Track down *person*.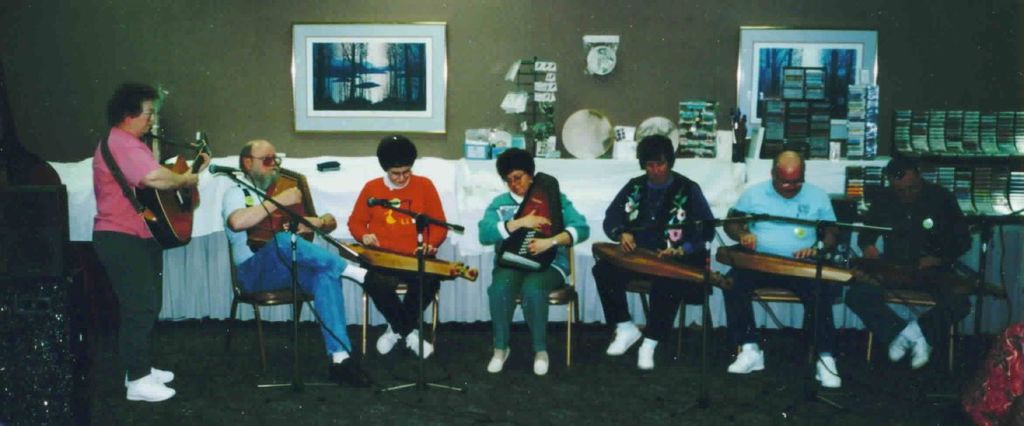
Tracked to bbox(481, 146, 593, 377).
